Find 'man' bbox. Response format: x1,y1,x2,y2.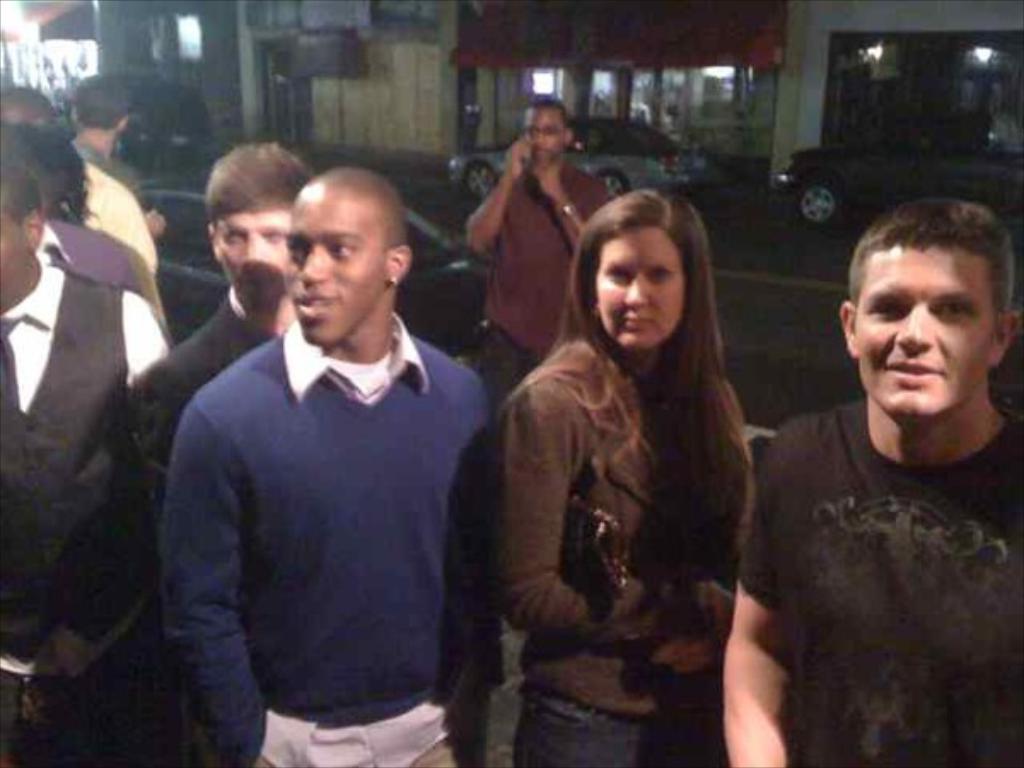
463,96,614,398.
